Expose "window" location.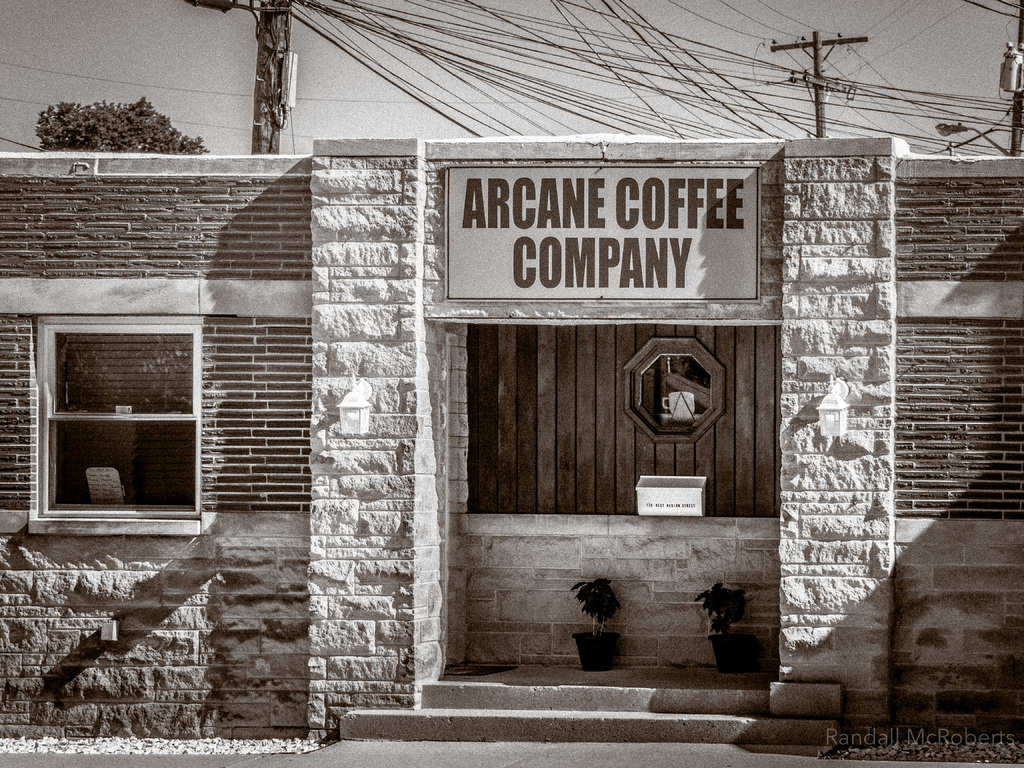
Exposed at box=[27, 309, 204, 527].
